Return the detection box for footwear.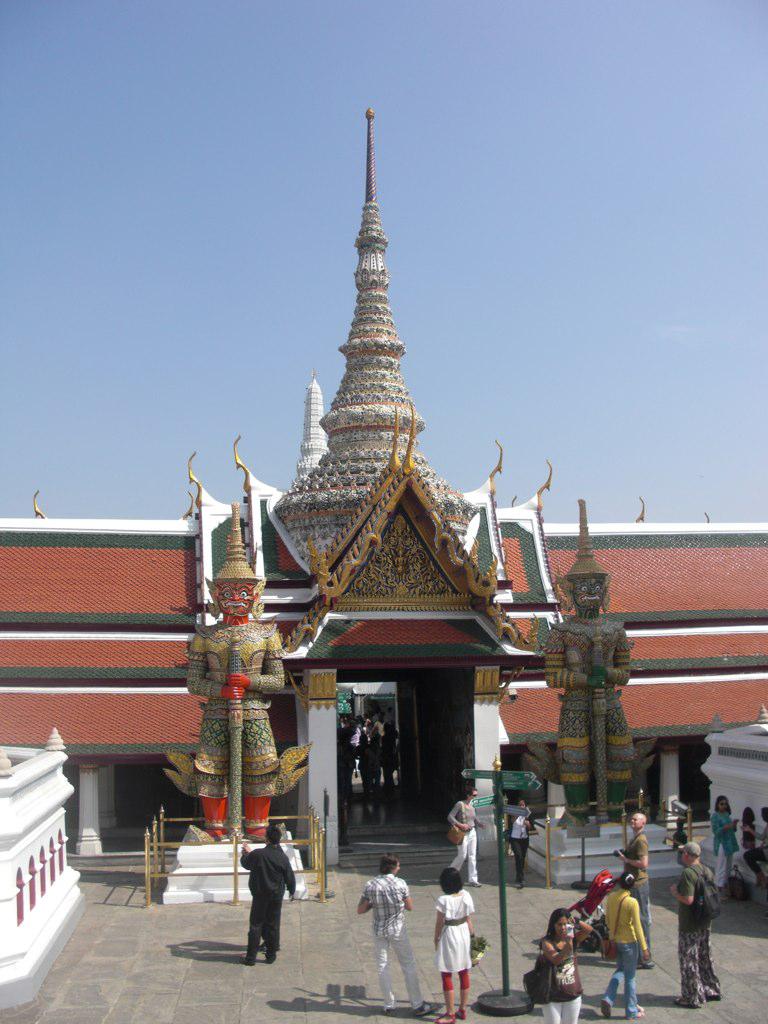
rect(242, 957, 256, 966).
